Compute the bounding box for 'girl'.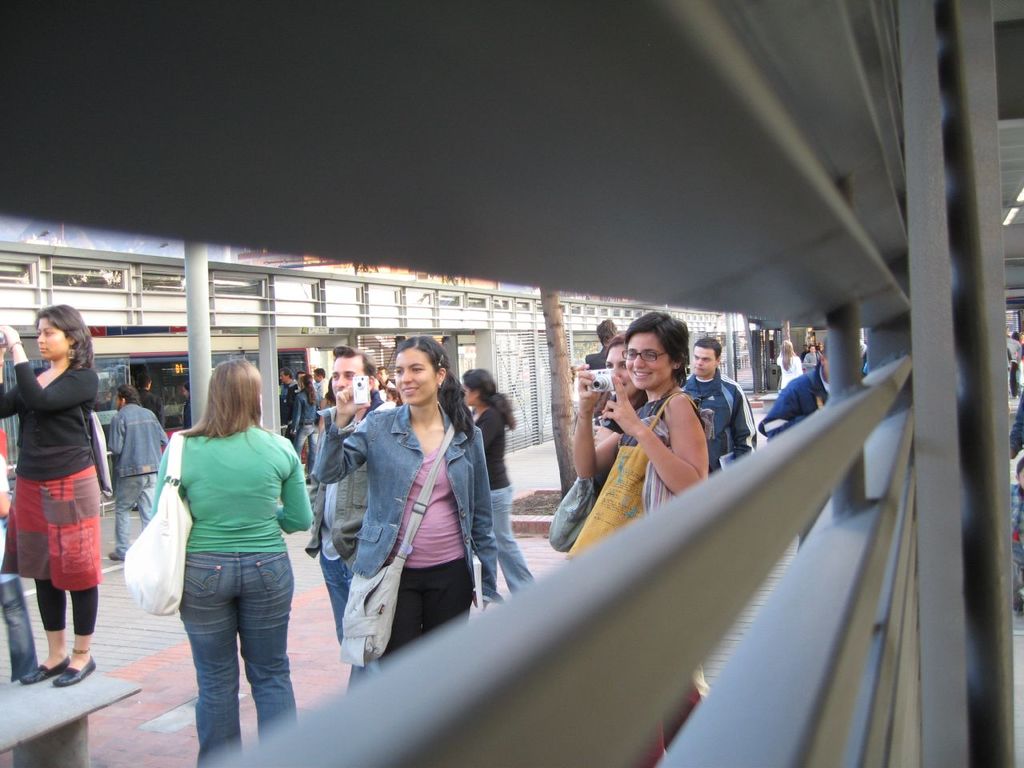
<box>466,366,538,608</box>.
